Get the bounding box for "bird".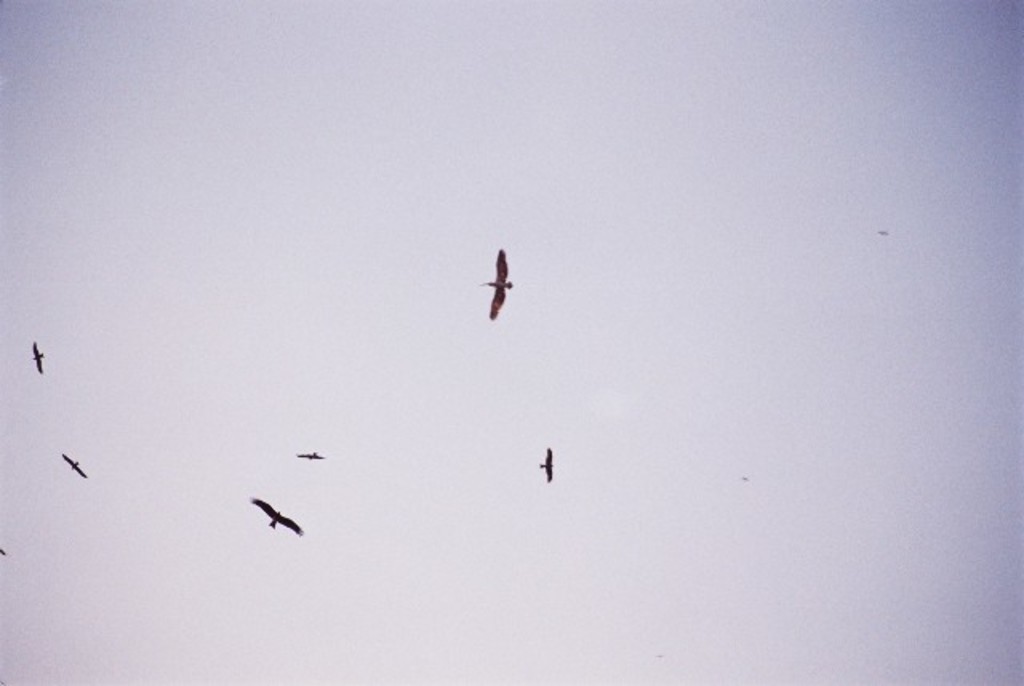
select_region(874, 225, 885, 232).
